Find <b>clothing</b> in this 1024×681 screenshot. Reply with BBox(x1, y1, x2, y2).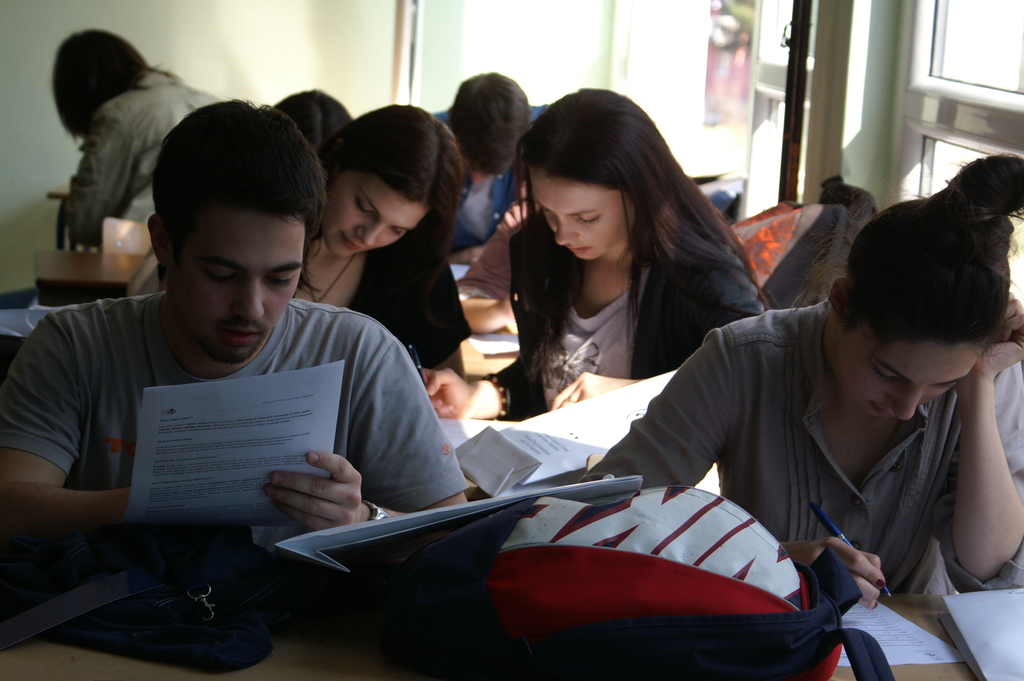
BBox(48, 53, 238, 249).
